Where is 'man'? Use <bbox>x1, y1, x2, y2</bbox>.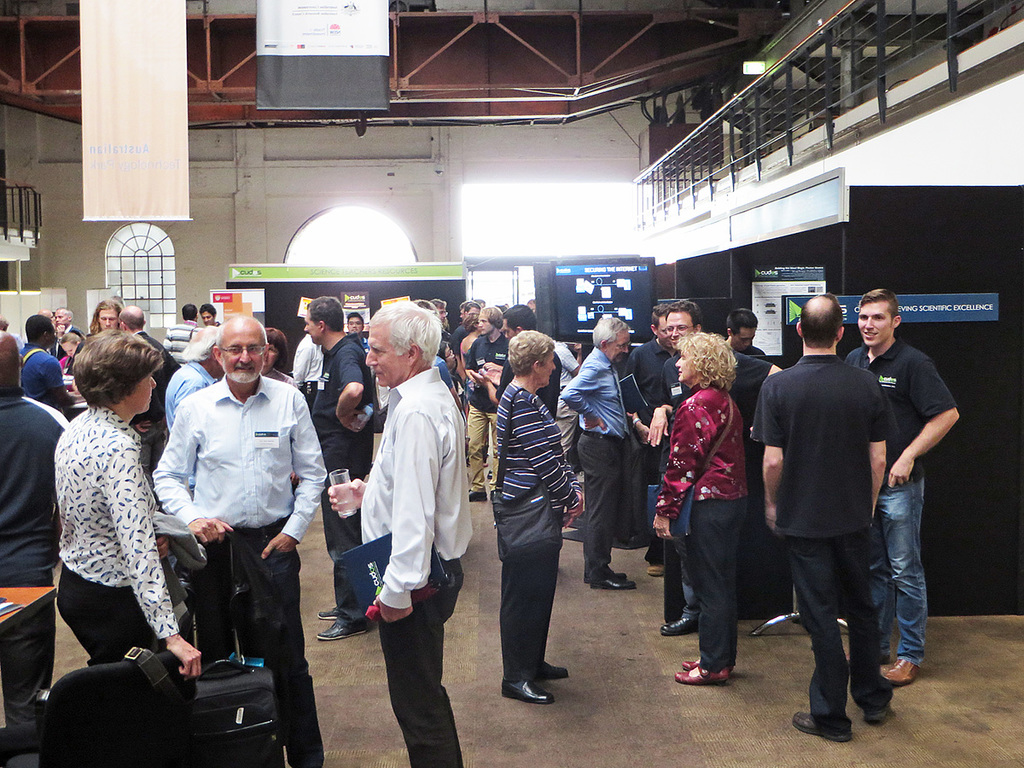
<bbox>12, 309, 71, 422</bbox>.
